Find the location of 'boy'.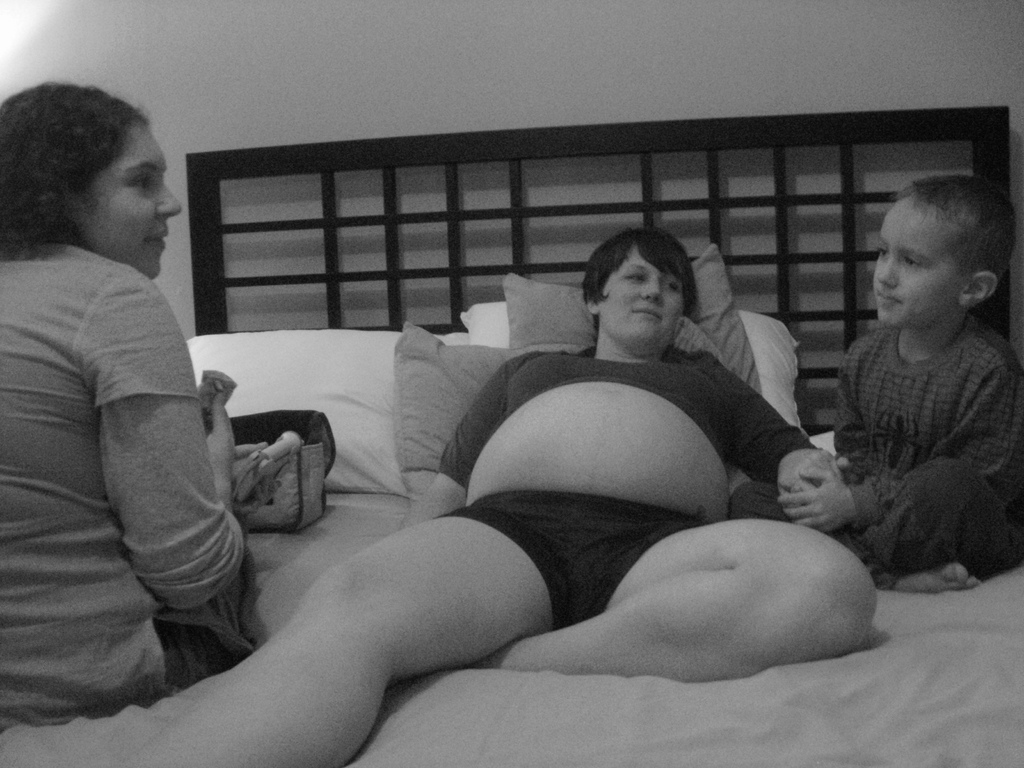
Location: <region>788, 170, 1021, 623</region>.
